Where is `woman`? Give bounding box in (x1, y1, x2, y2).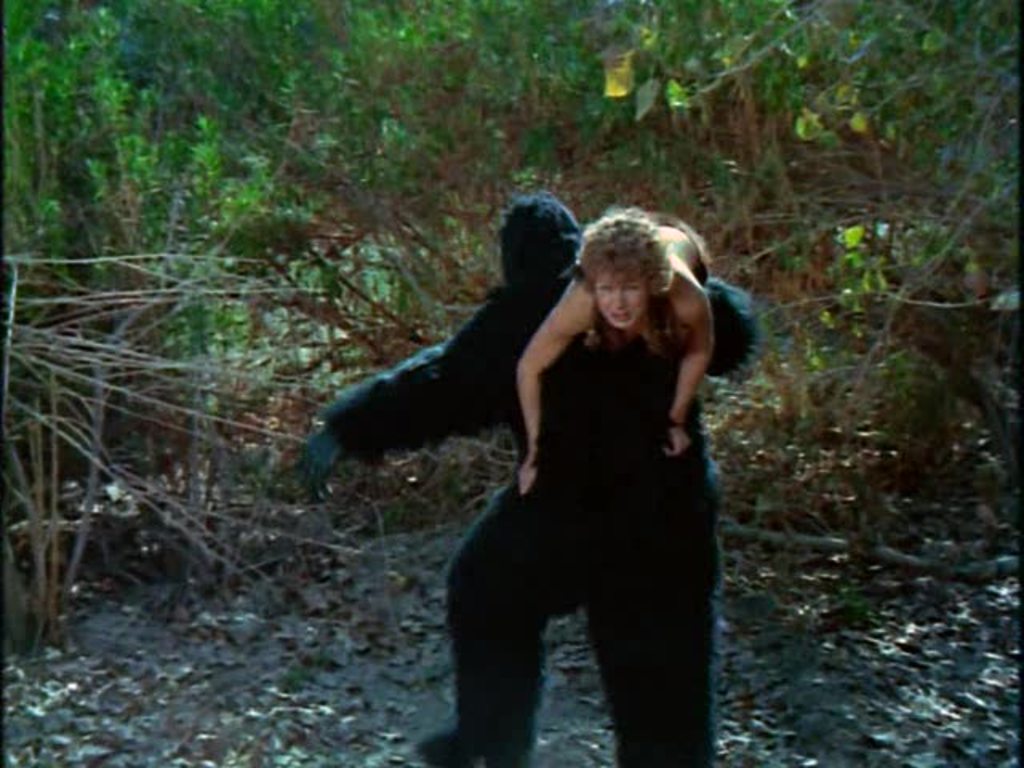
(512, 211, 718, 491).
